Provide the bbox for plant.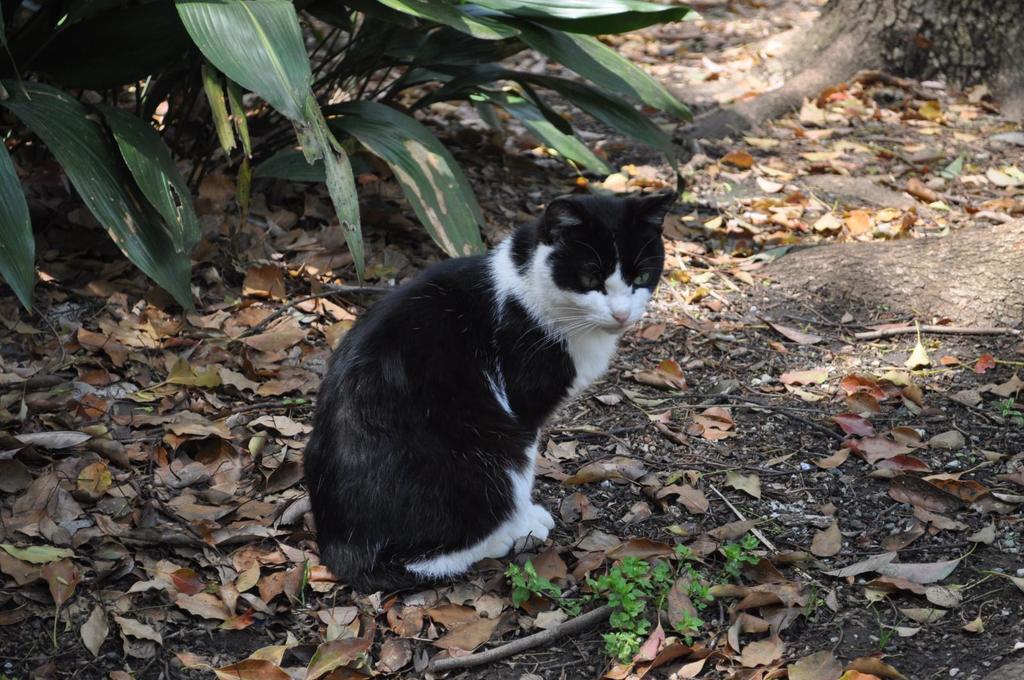
bbox=[592, 558, 627, 596].
